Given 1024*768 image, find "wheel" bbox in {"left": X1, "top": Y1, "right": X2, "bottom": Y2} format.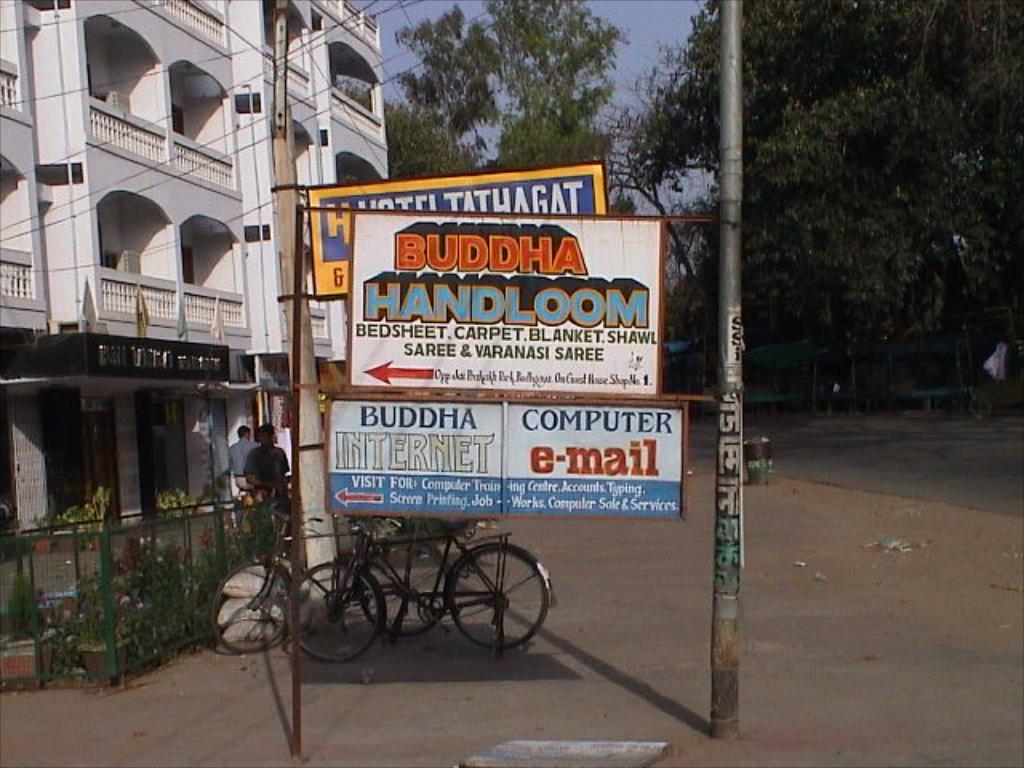
{"left": 285, "top": 560, "right": 387, "bottom": 662}.
